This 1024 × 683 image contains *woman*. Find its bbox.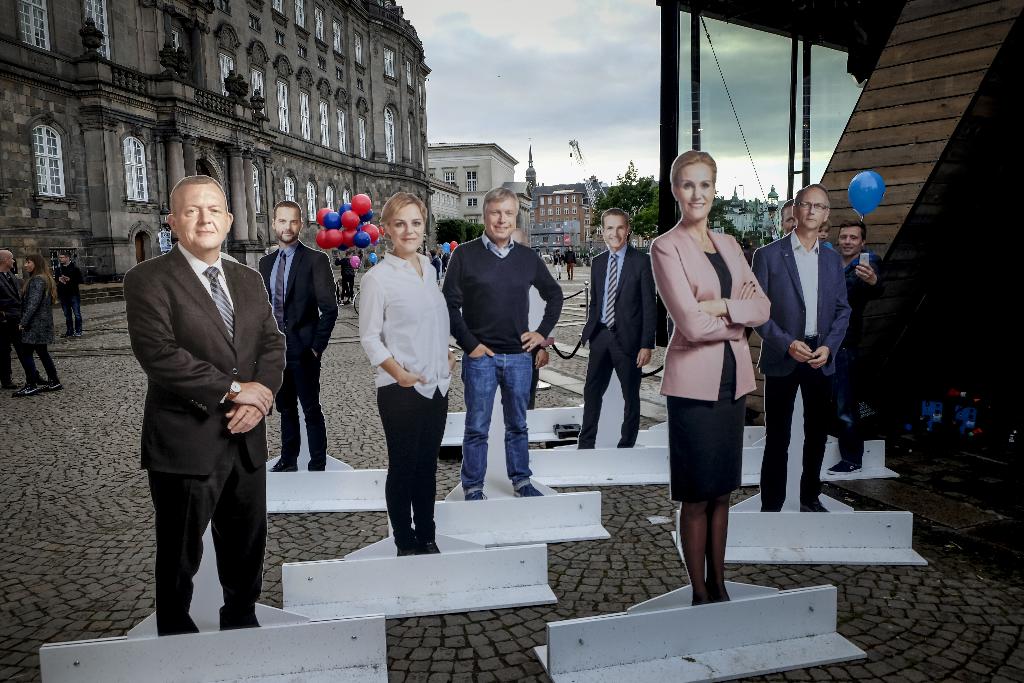
bbox=[553, 250, 562, 284].
